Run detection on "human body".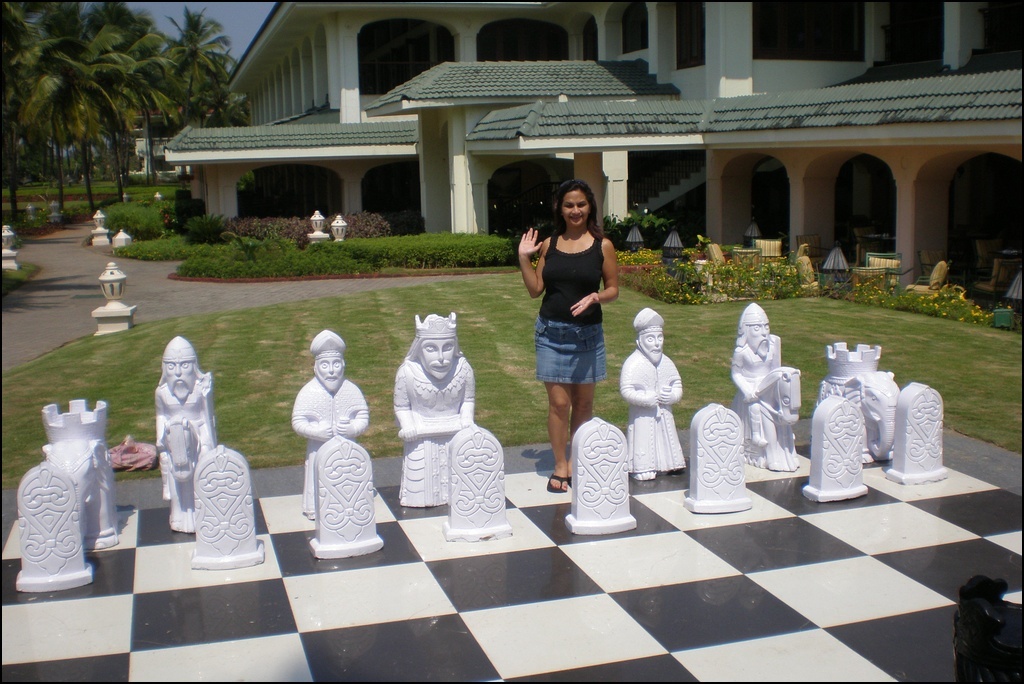
Result: {"left": 289, "top": 335, "right": 367, "bottom": 516}.
